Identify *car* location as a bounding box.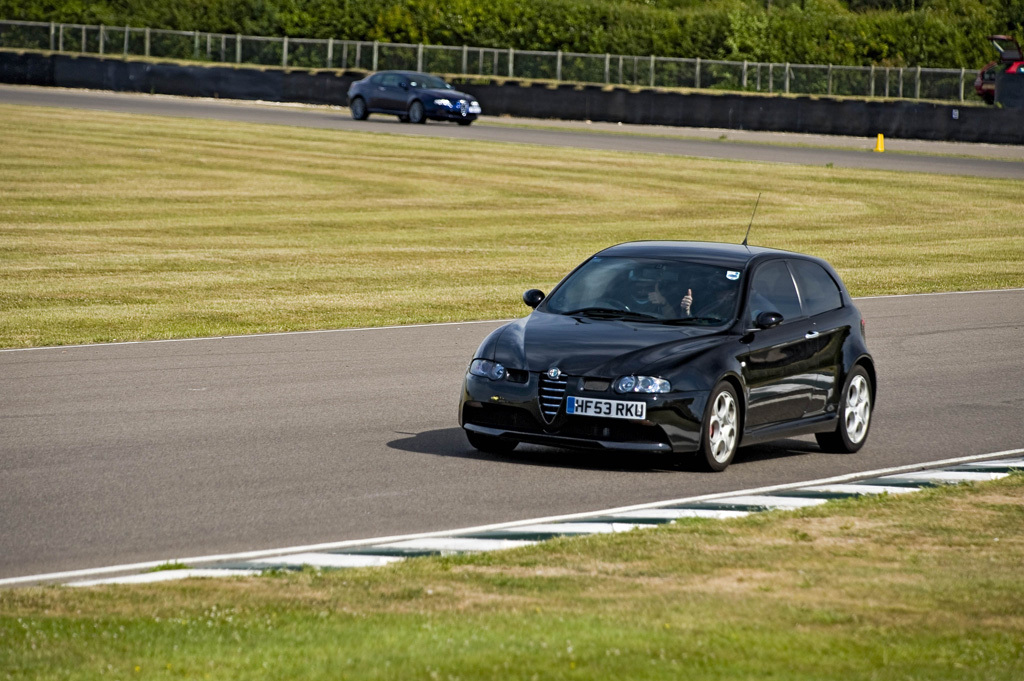
343, 68, 481, 125.
